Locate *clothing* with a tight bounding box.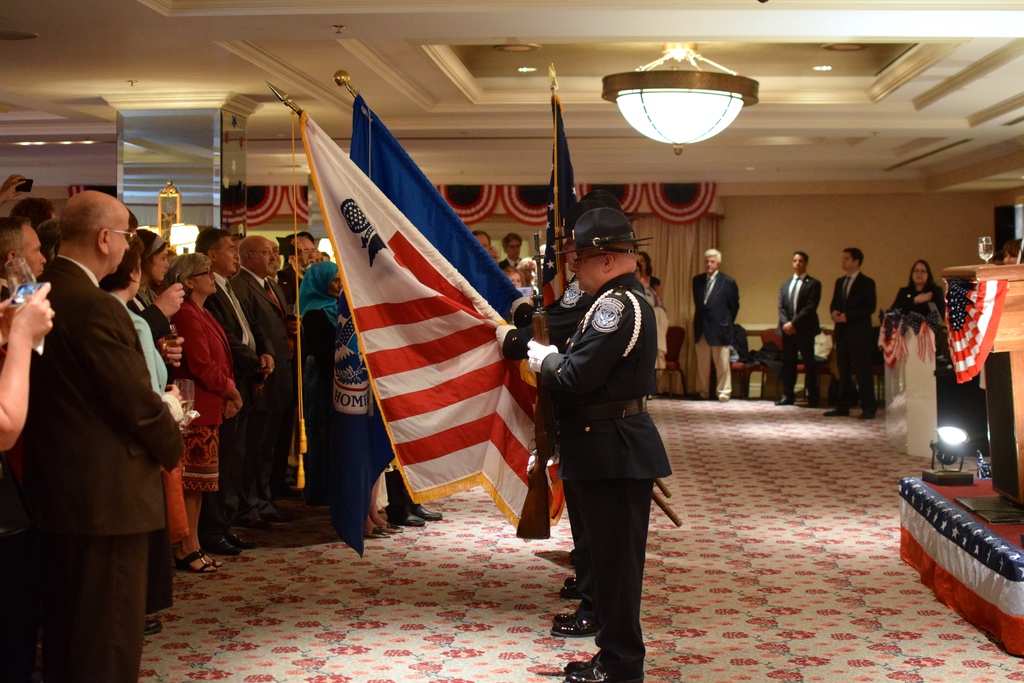
bbox=[174, 299, 239, 493].
